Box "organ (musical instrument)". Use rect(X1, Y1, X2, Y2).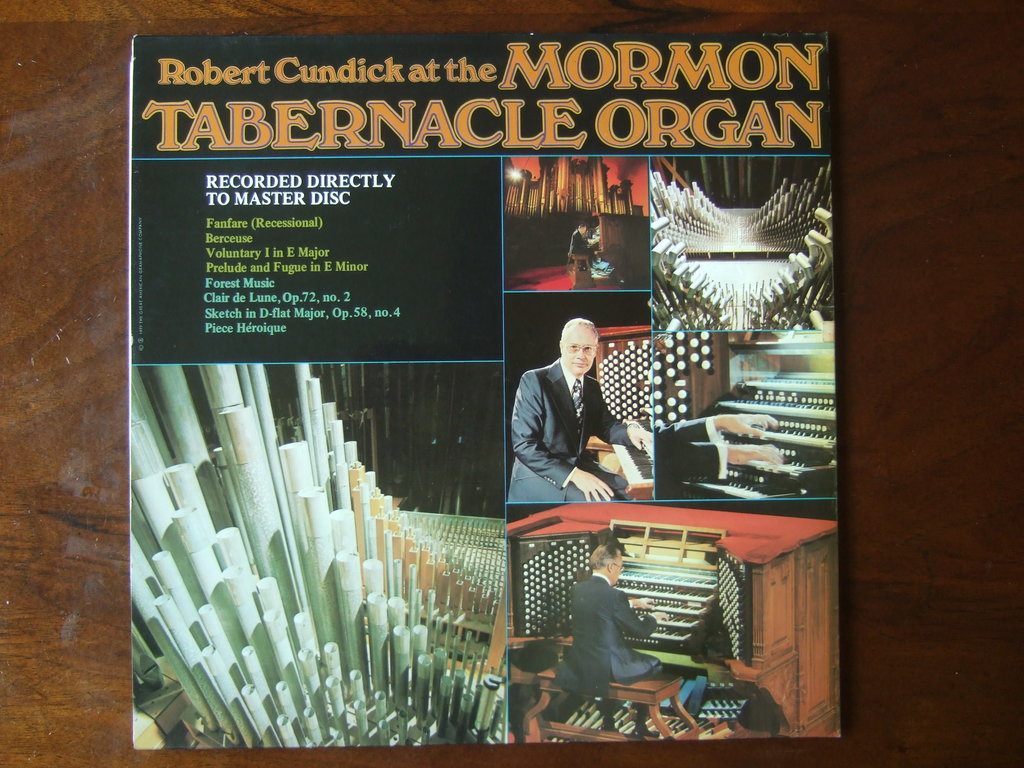
rect(601, 514, 739, 656).
